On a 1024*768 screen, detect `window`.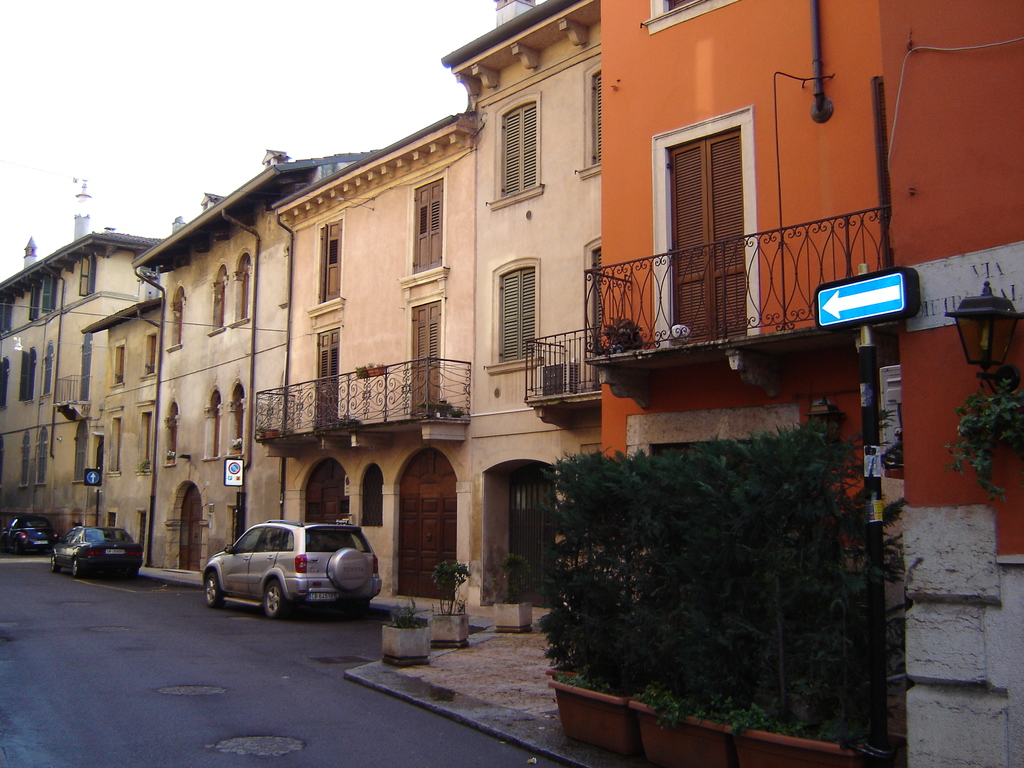
box(498, 99, 532, 190).
